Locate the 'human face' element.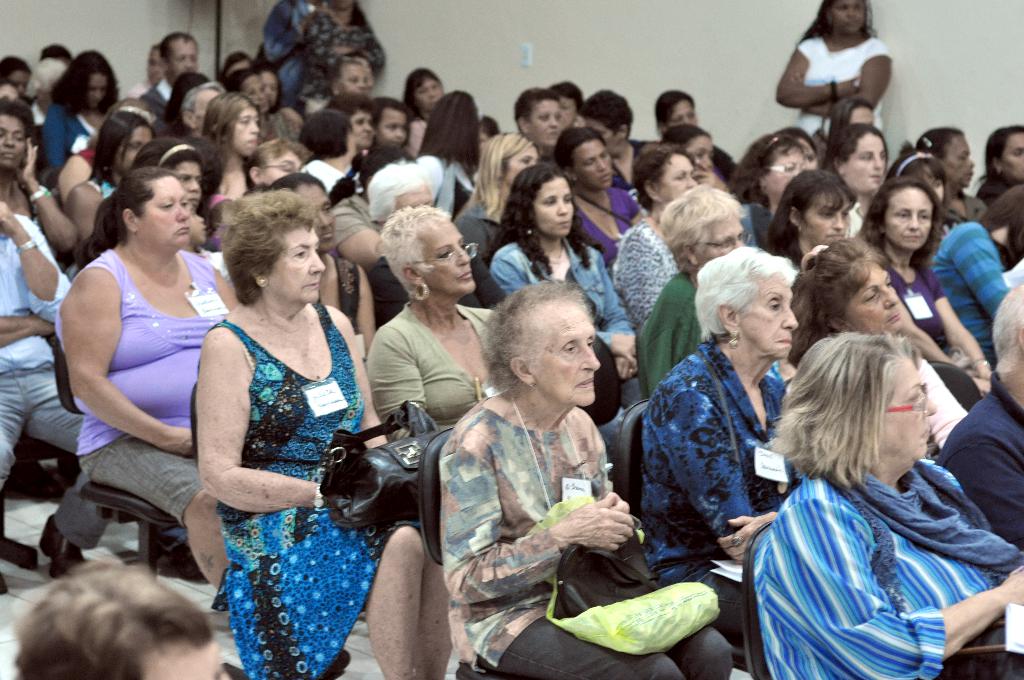
Element bbox: {"x1": 0, "y1": 80, "x2": 11, "y2": 108}.
